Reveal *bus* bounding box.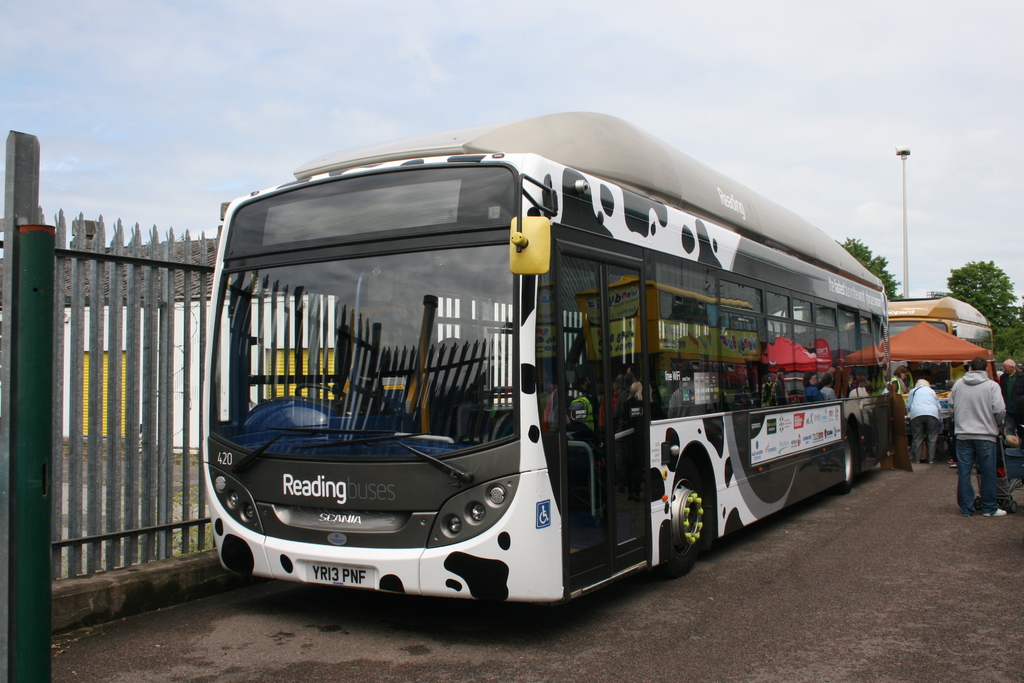
Revealed: (196,104,893,609).
